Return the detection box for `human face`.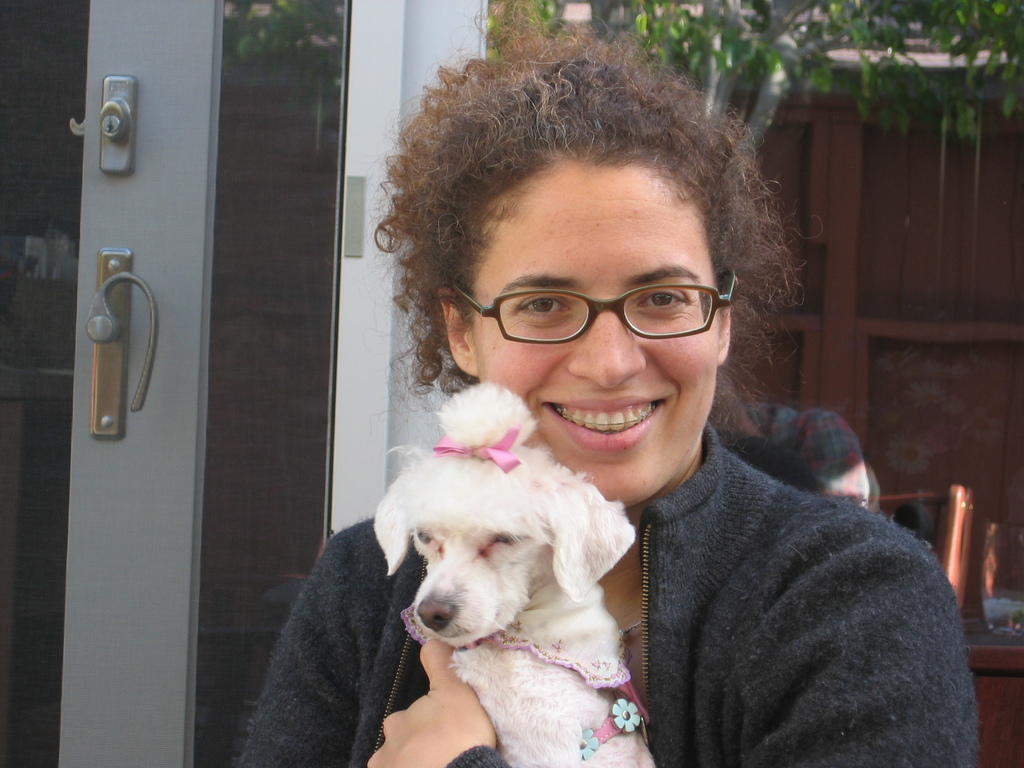
left=468, top=157, right=722, bottom=505.
